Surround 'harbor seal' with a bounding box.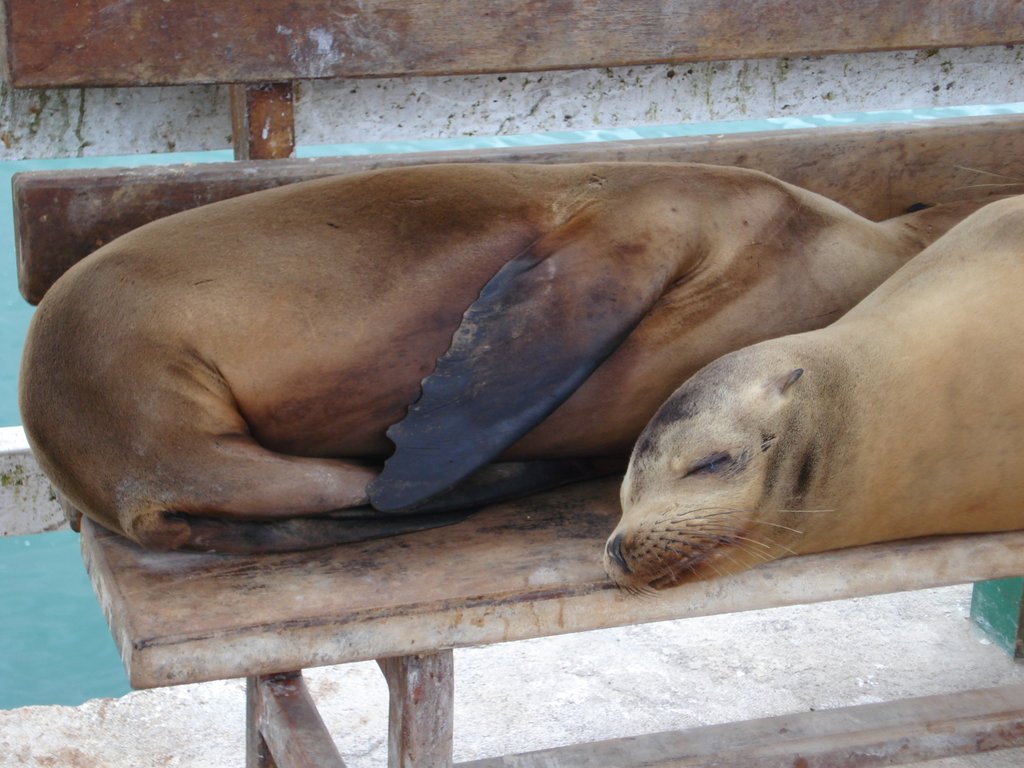
pyautogui.locateOnScreen(598, 195, 1023, 598).
